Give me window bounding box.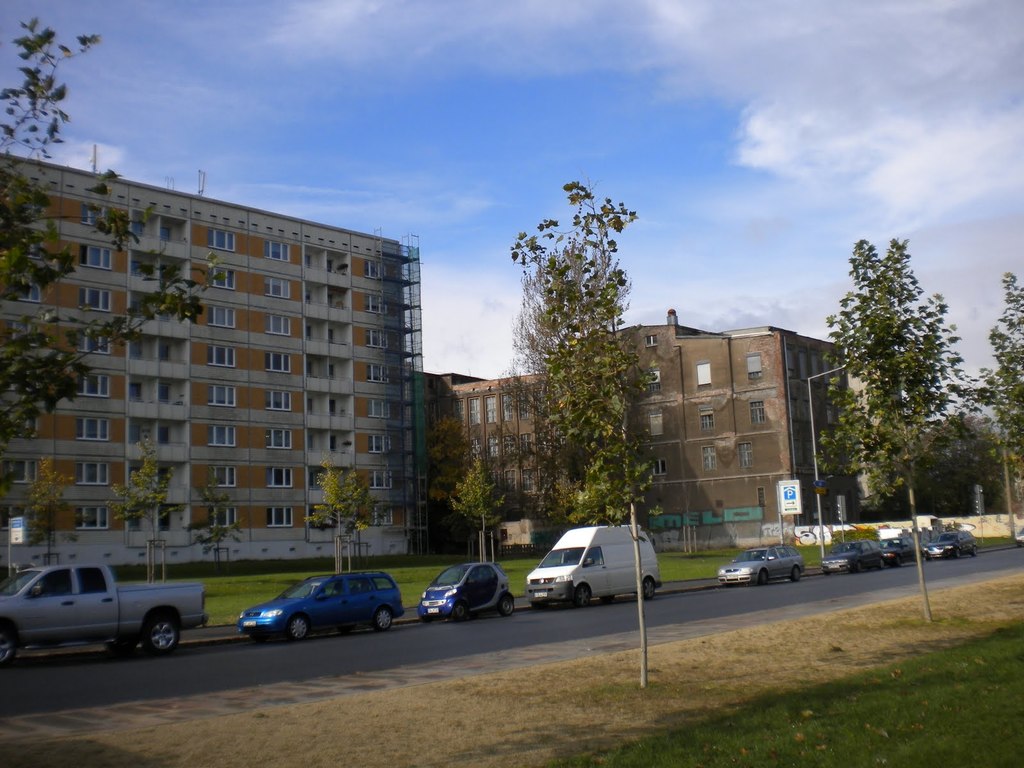
(x1=80, y1=328, x2=112, y2=355).
